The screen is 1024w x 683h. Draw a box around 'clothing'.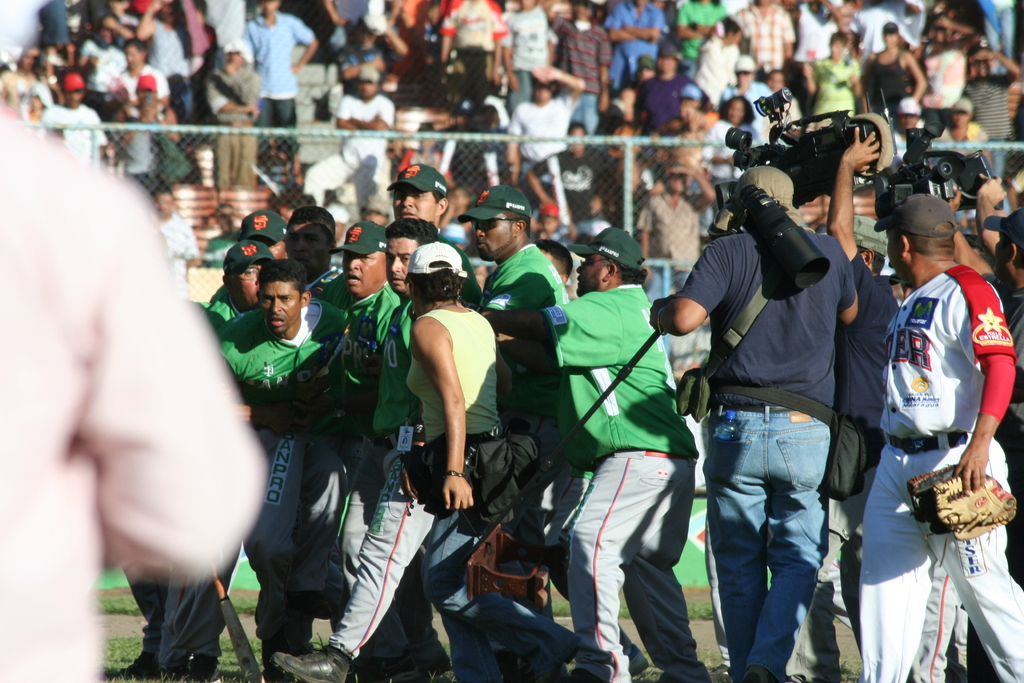
611/0/664/94.
